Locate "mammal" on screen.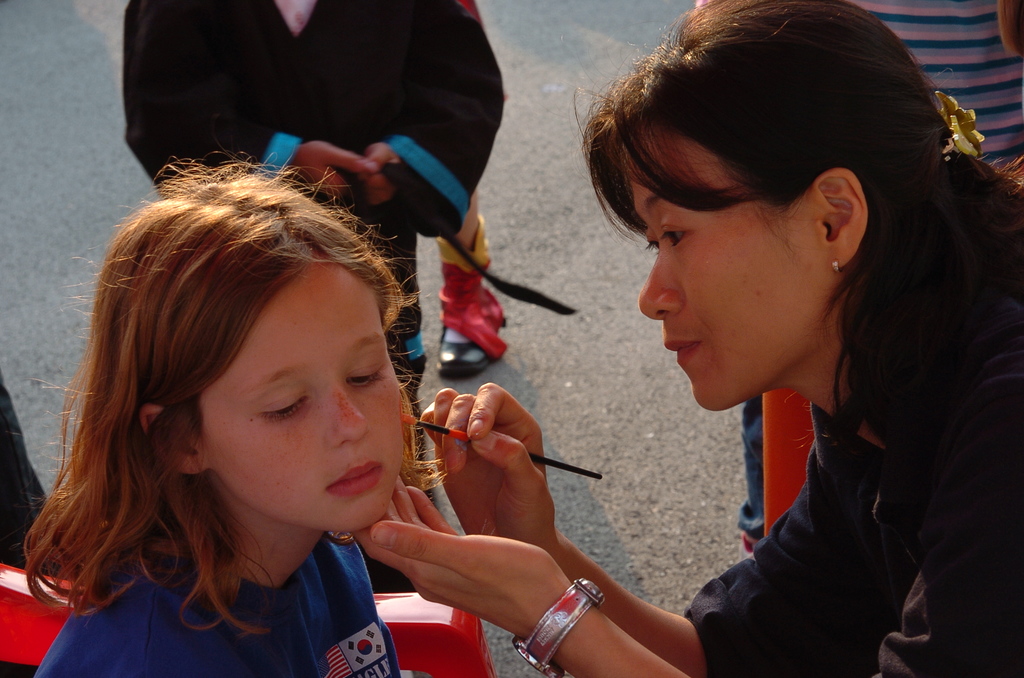
On screen at box=[351, 0, 1023, 677].
